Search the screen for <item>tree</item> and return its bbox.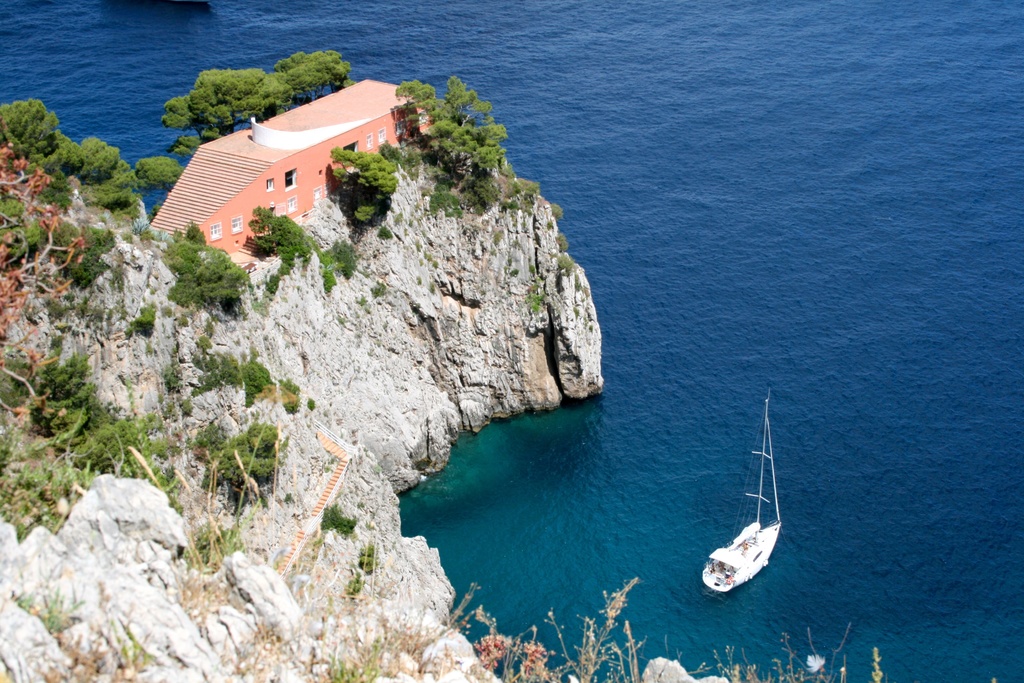
Found: 212,418,279,516.
